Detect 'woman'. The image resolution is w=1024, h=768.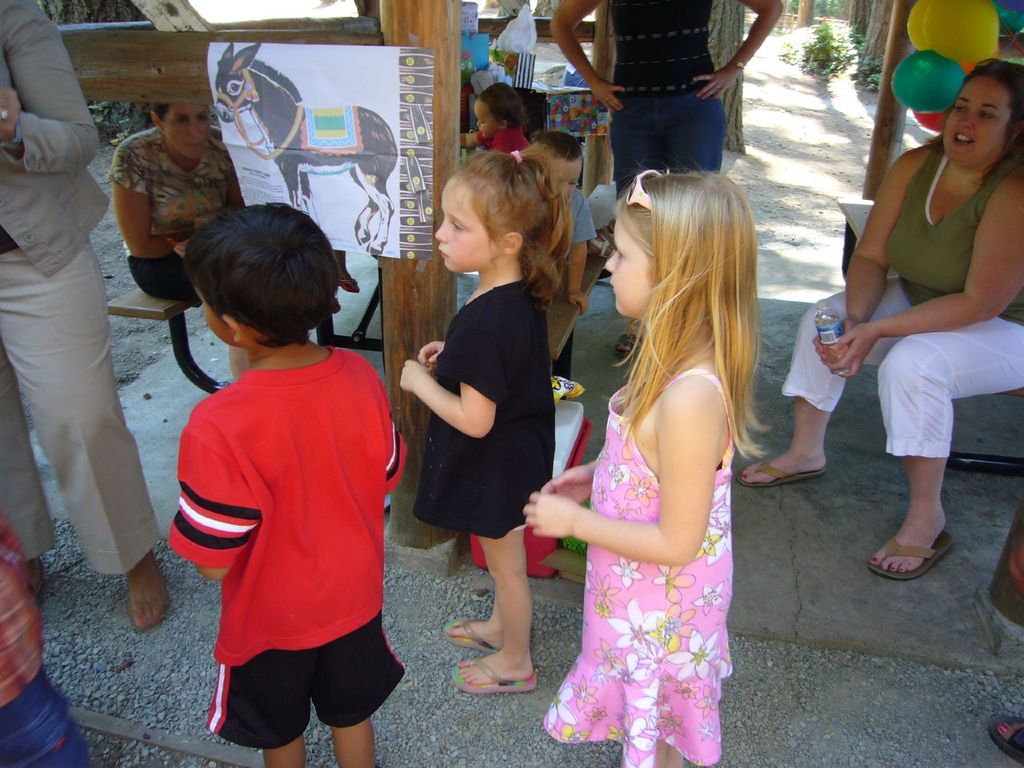
box=[547, 0, 779, 360].
